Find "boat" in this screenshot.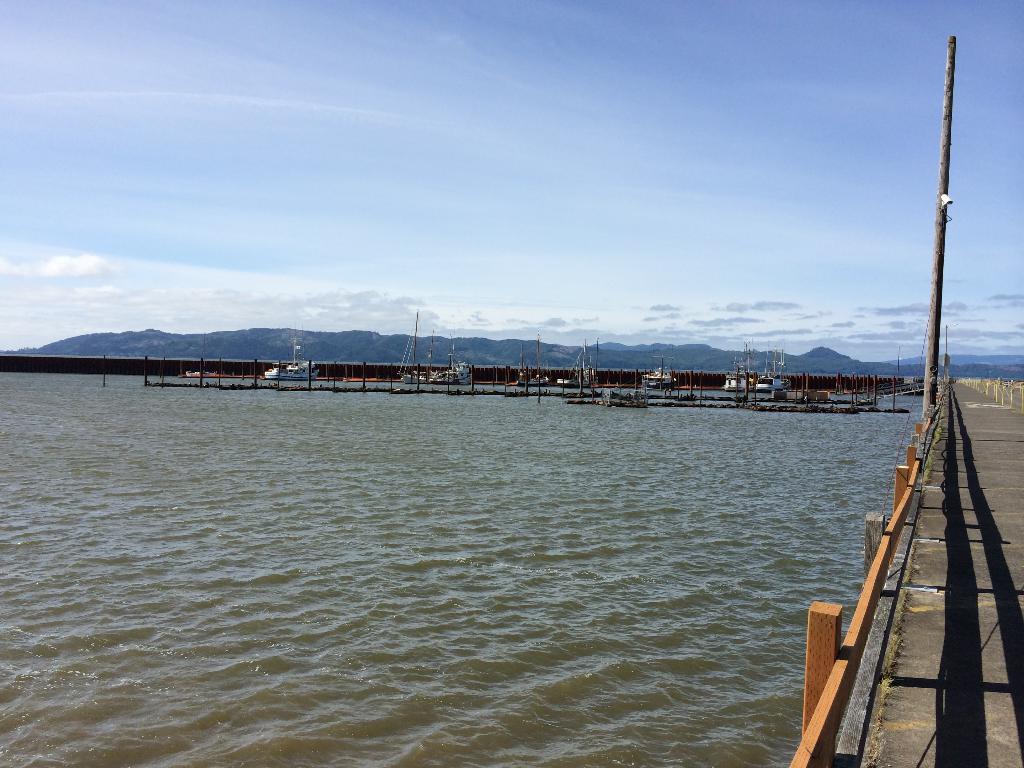
The bounding box for "boat" is [x1=754, y1=338, x2=794, y2=395].
